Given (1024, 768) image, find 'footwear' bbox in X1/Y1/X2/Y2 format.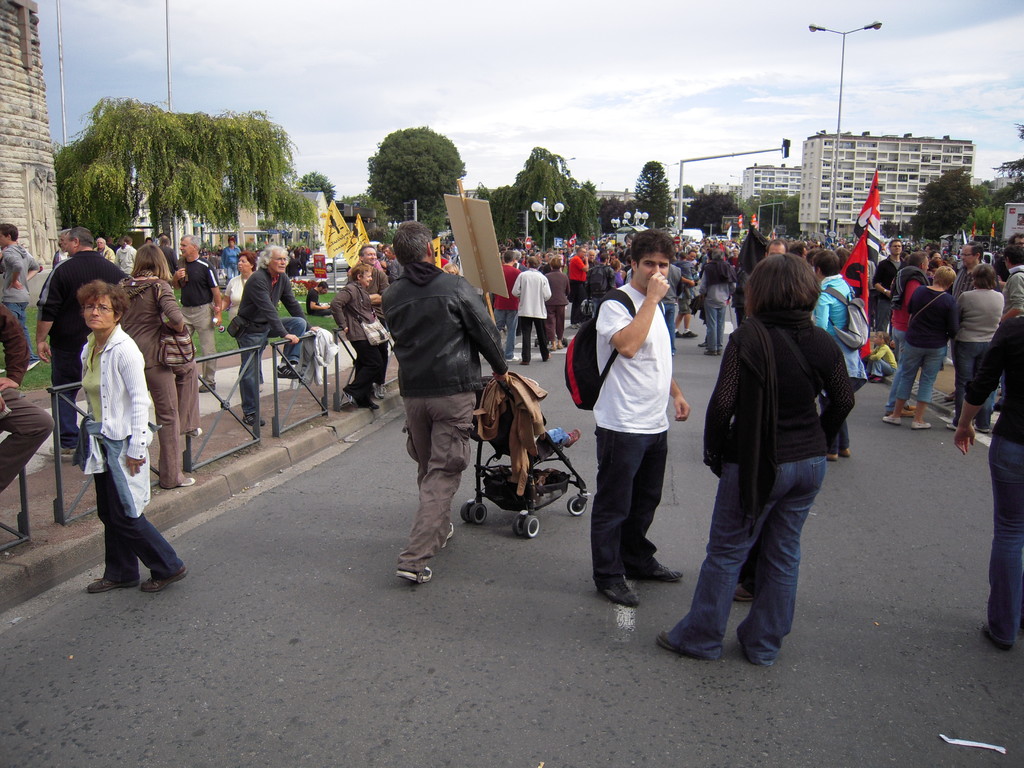
672/326/684/335.
